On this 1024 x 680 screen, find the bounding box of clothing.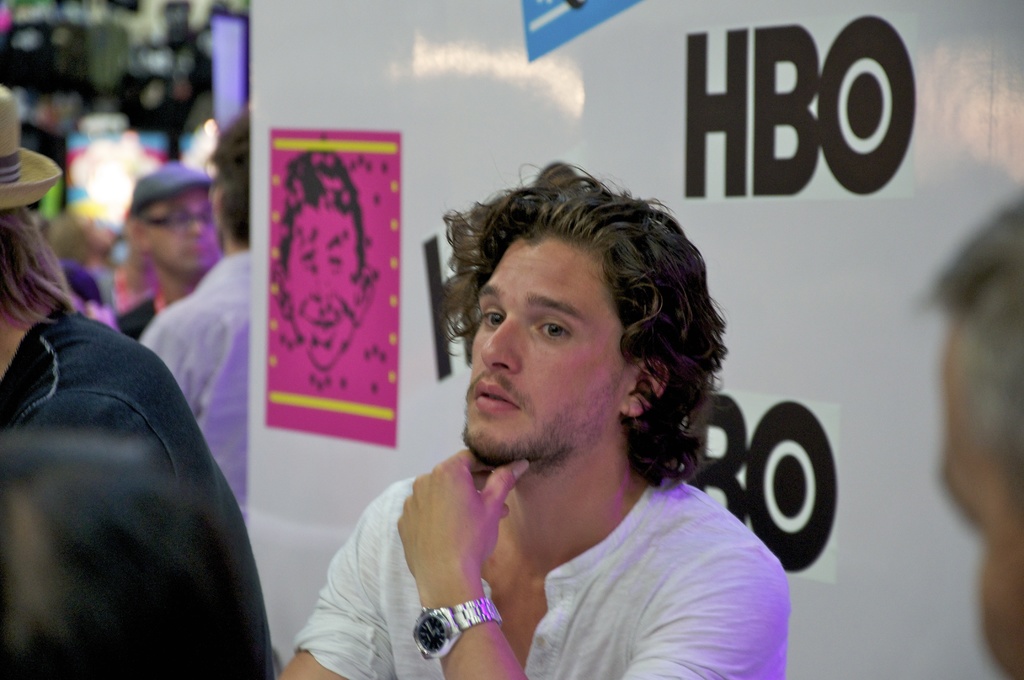
Bounding box: [left=119, top=288, right=155, bottom=339].
